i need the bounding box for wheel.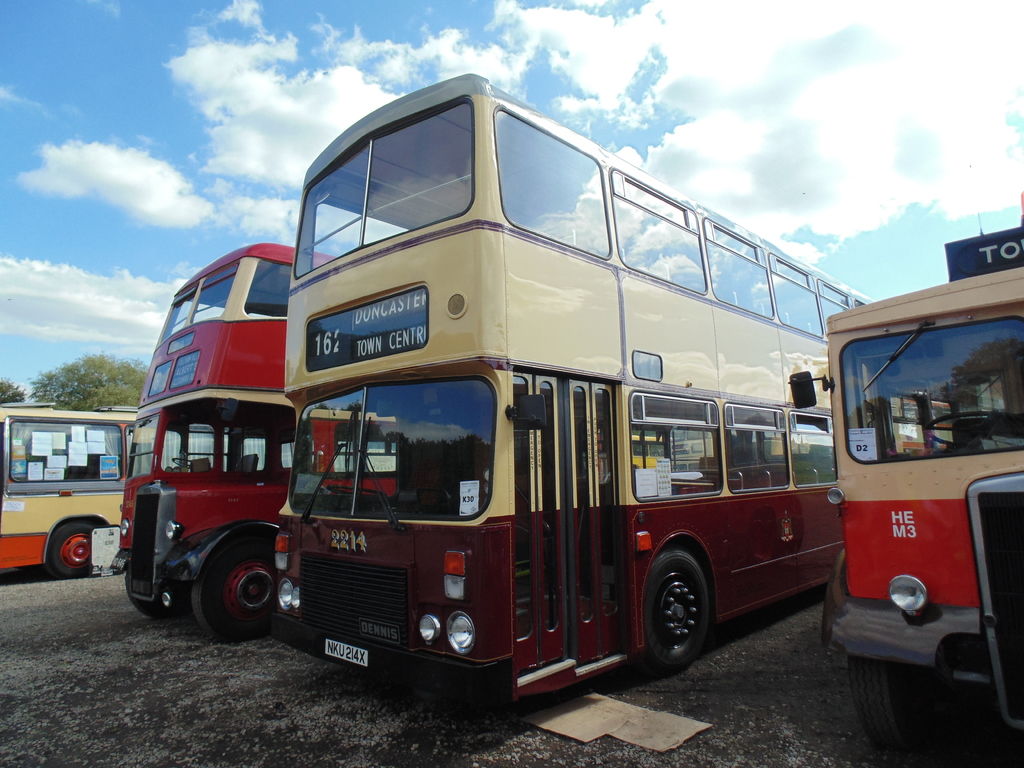
Here it is: {"left": 848, "top": 648, "right": 946, "bottom": 762}.
